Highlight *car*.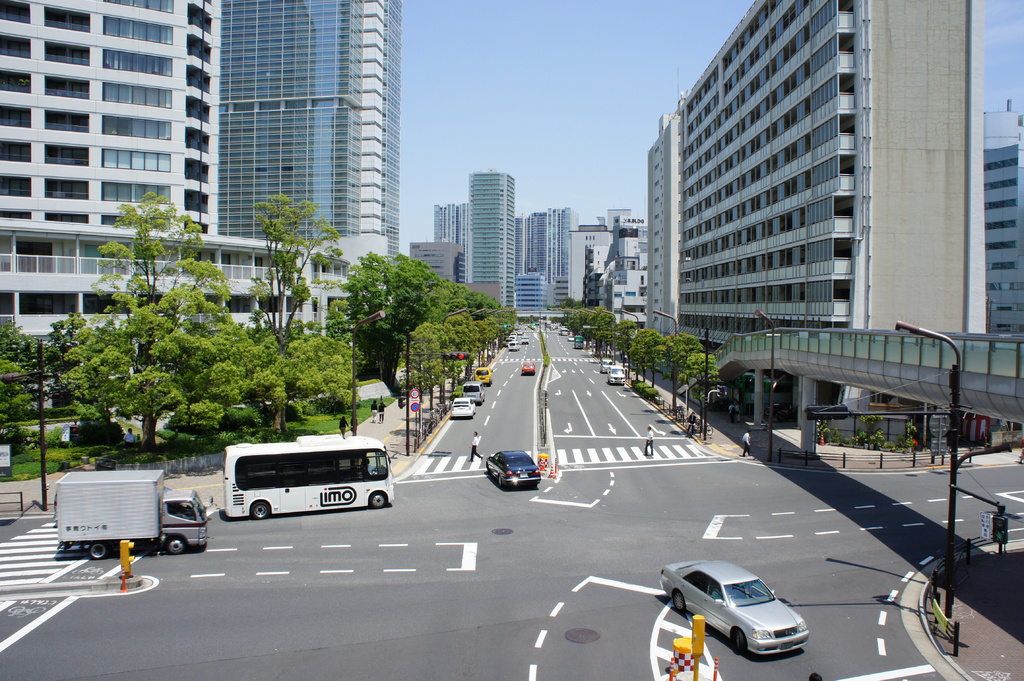
Highlighted region: 661 561 808 666.
